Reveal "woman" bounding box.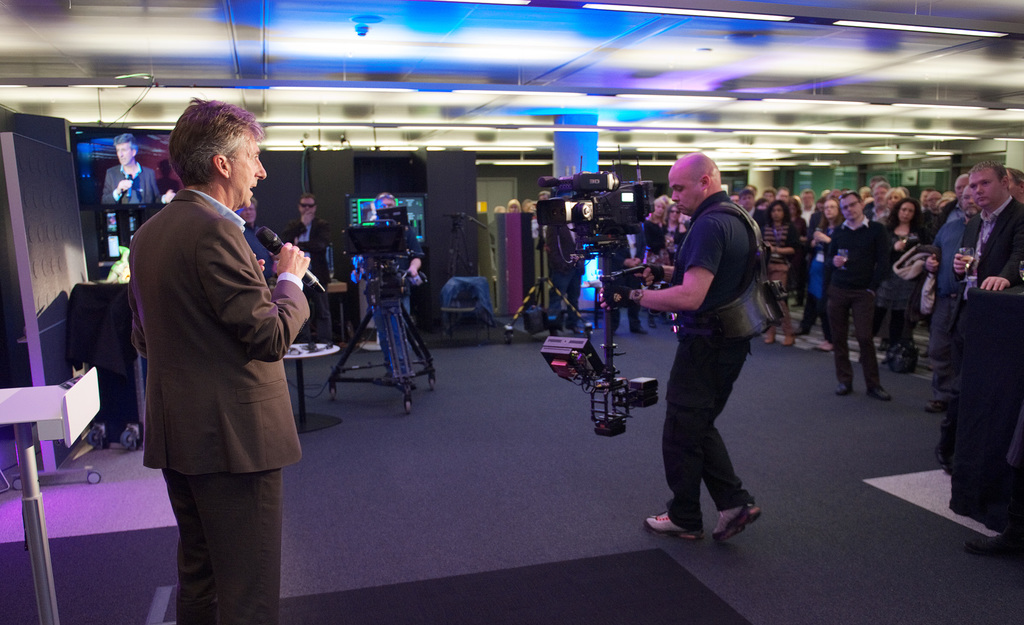
Revealed: rect(662, 203, 687, 245).
